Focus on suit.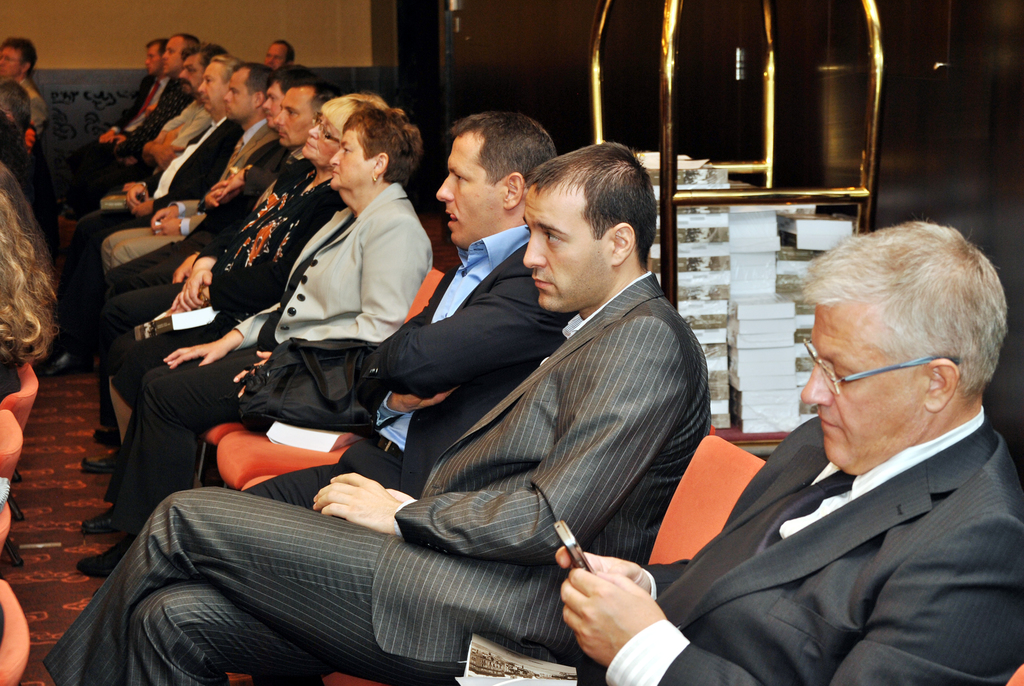
Focused at (left=102, top=185, right=435, bottom=549).
